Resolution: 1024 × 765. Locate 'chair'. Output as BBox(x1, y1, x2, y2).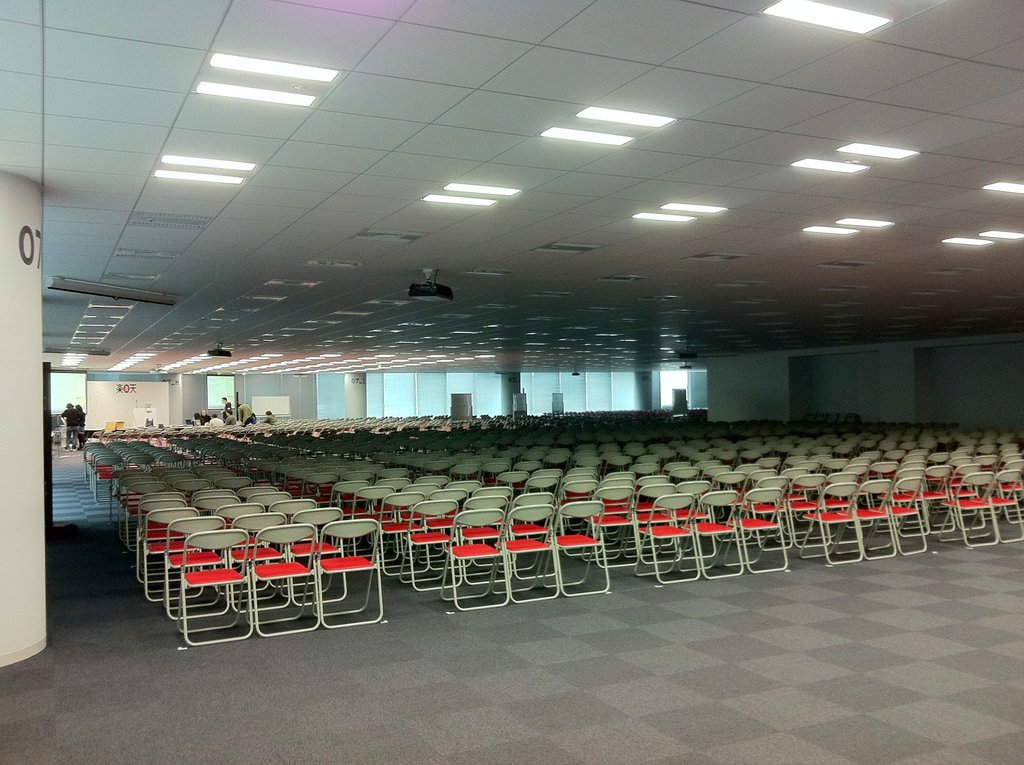
BBox(634, 494, 694, 580).
